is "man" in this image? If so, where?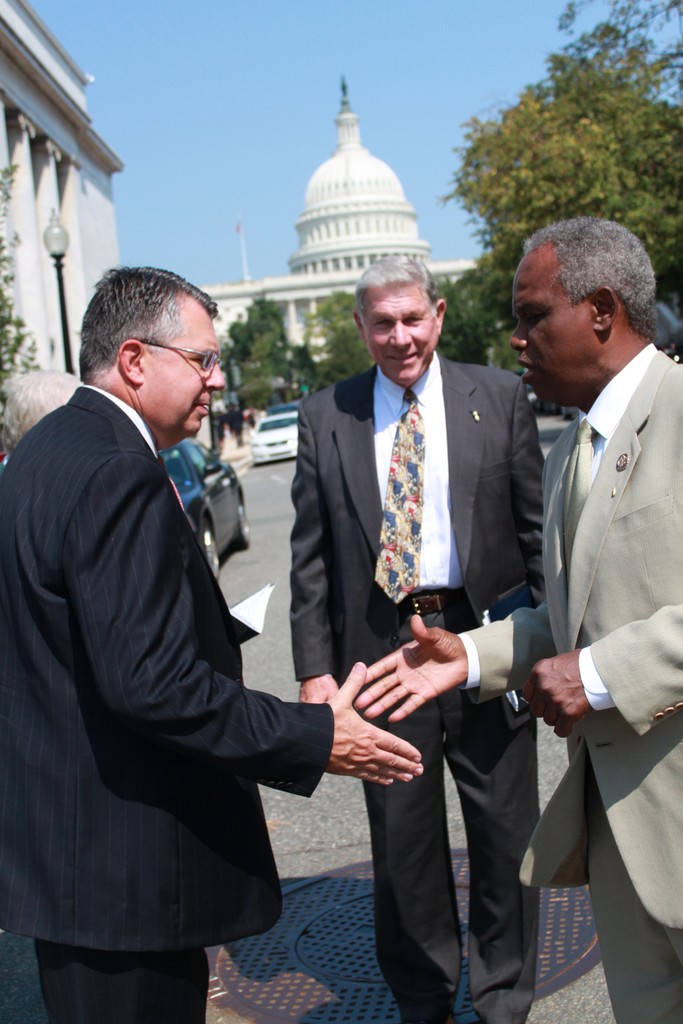
Yes, at 343/212/682/1023.
